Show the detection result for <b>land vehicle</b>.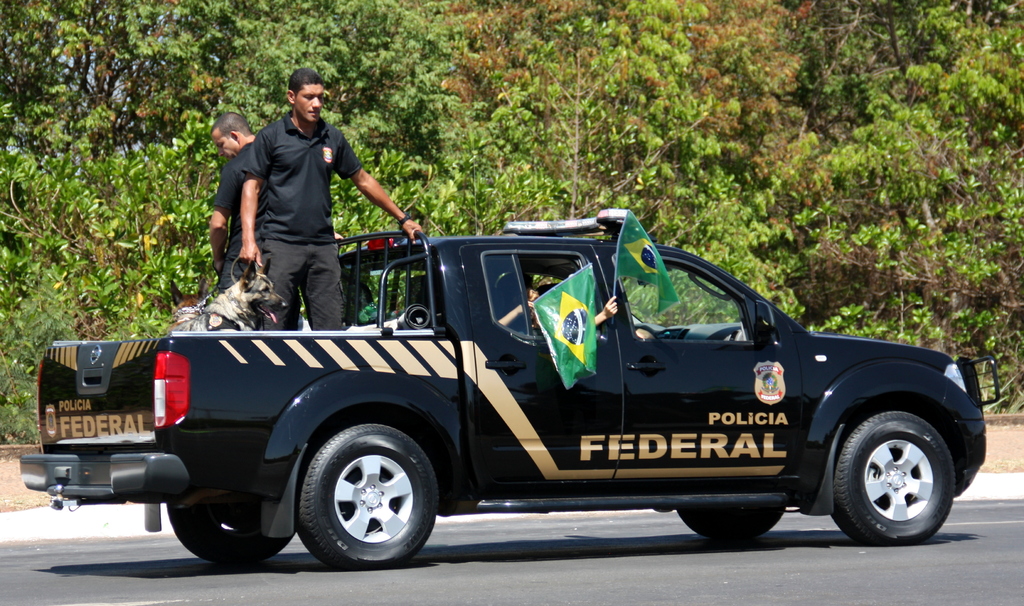
select_region(20, 209, 986, 566).
